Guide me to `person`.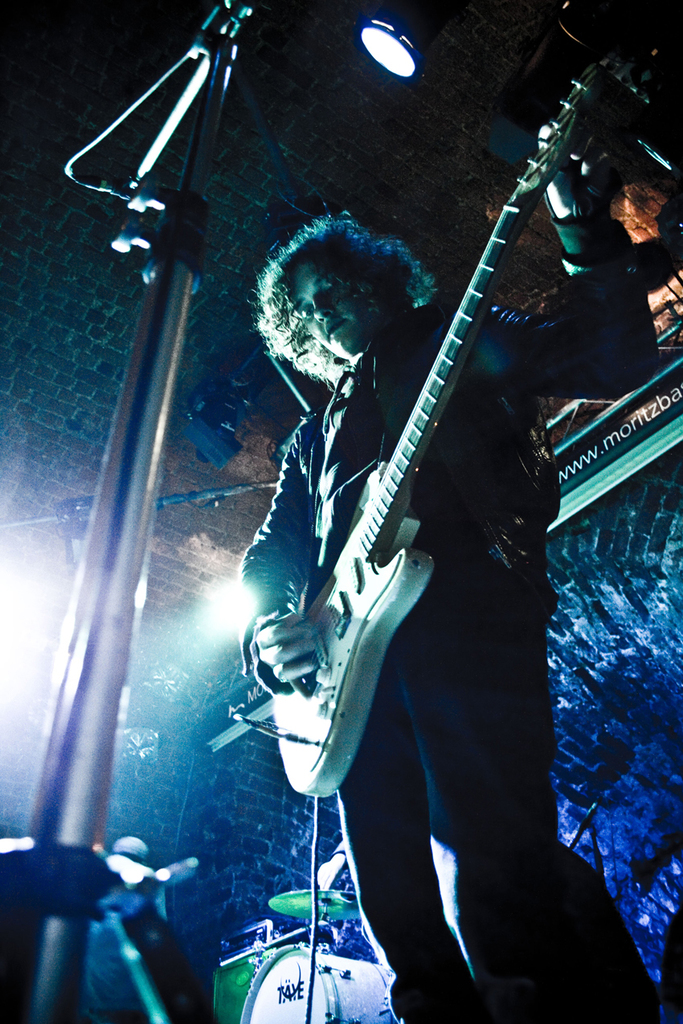
Guidance: (259, 123, 682, 1023).
